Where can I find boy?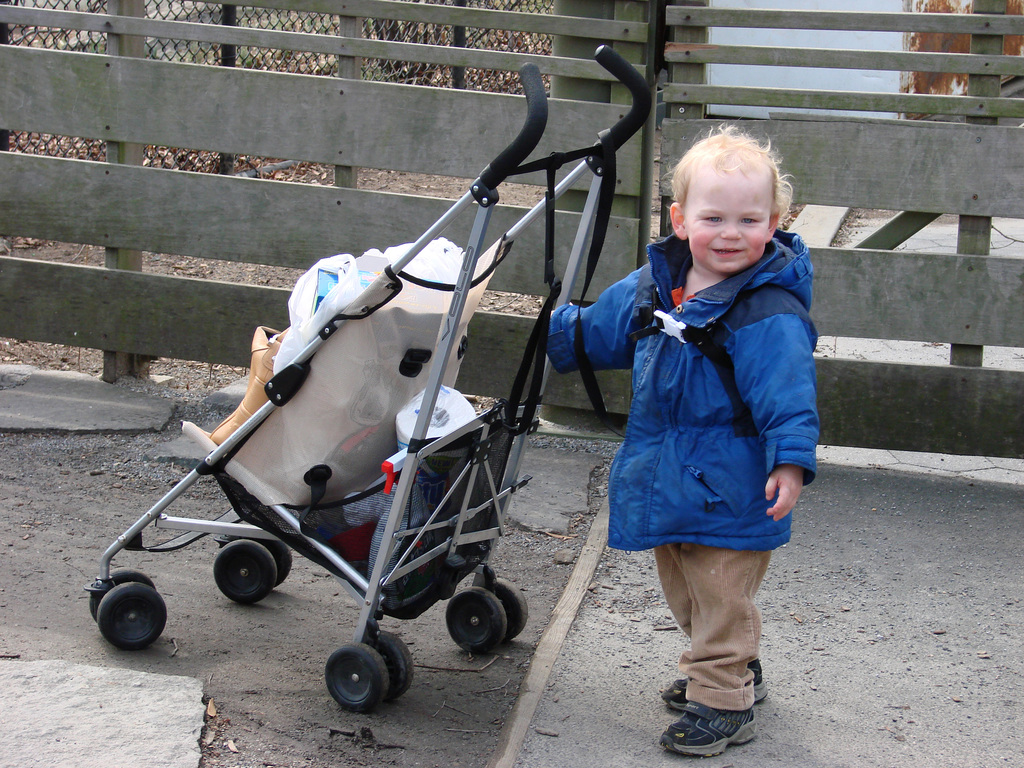
You can find it at [left=576, top=131, right=843, bottom=691].
